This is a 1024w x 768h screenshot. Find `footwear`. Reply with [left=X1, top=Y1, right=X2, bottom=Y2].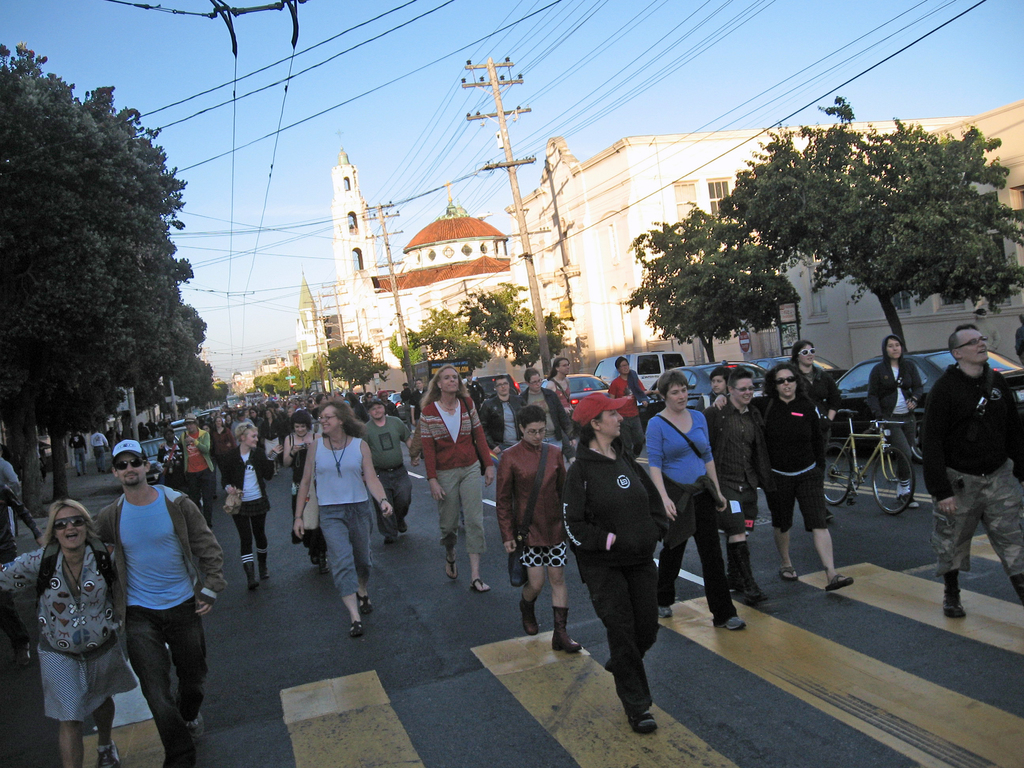
[left=346, top=616, right=363, bottom=636].
